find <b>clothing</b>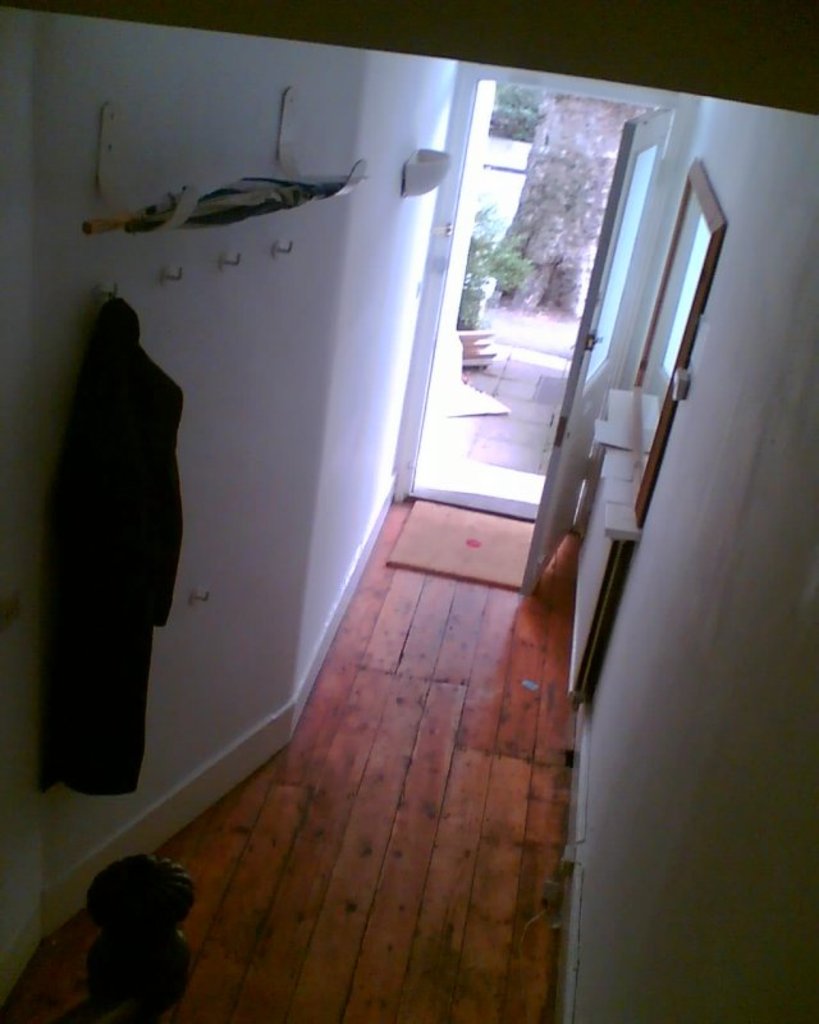
[left=35, top=287, right=196, bottom=799]
